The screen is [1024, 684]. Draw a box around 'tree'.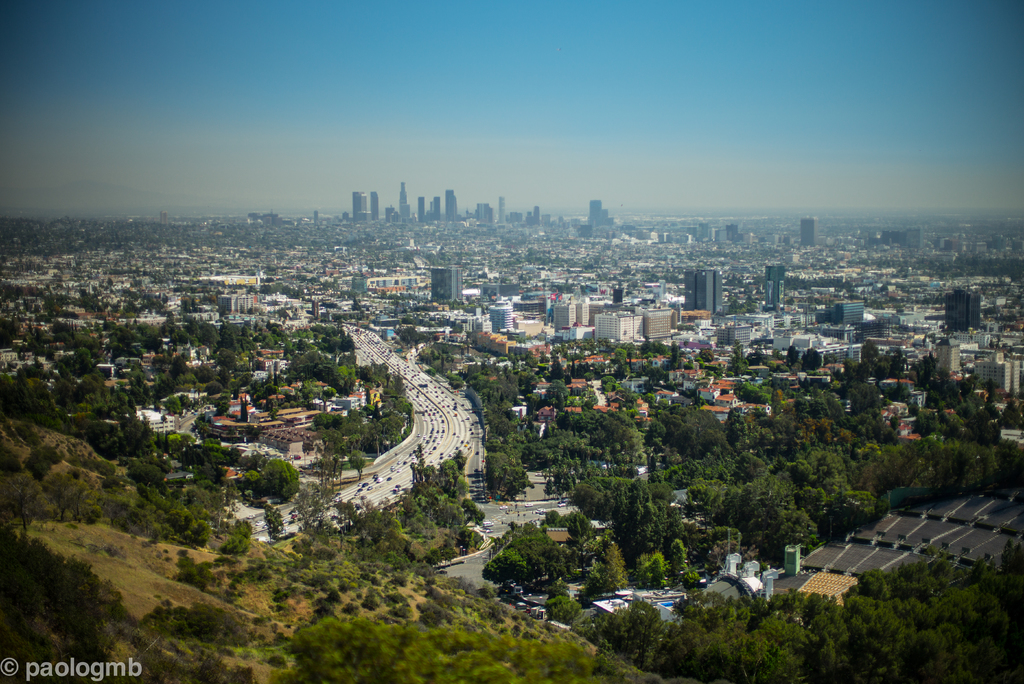
(x1=548, y1=592, x2=582, y2=621).
